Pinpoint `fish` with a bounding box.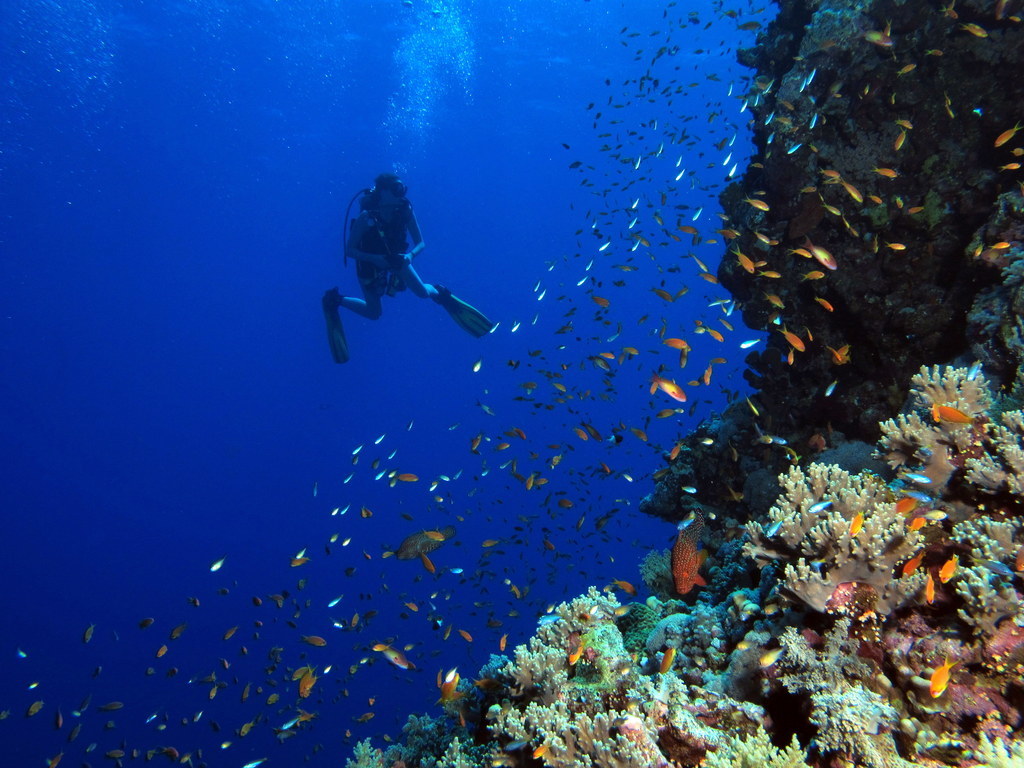
895/134/904/154.
